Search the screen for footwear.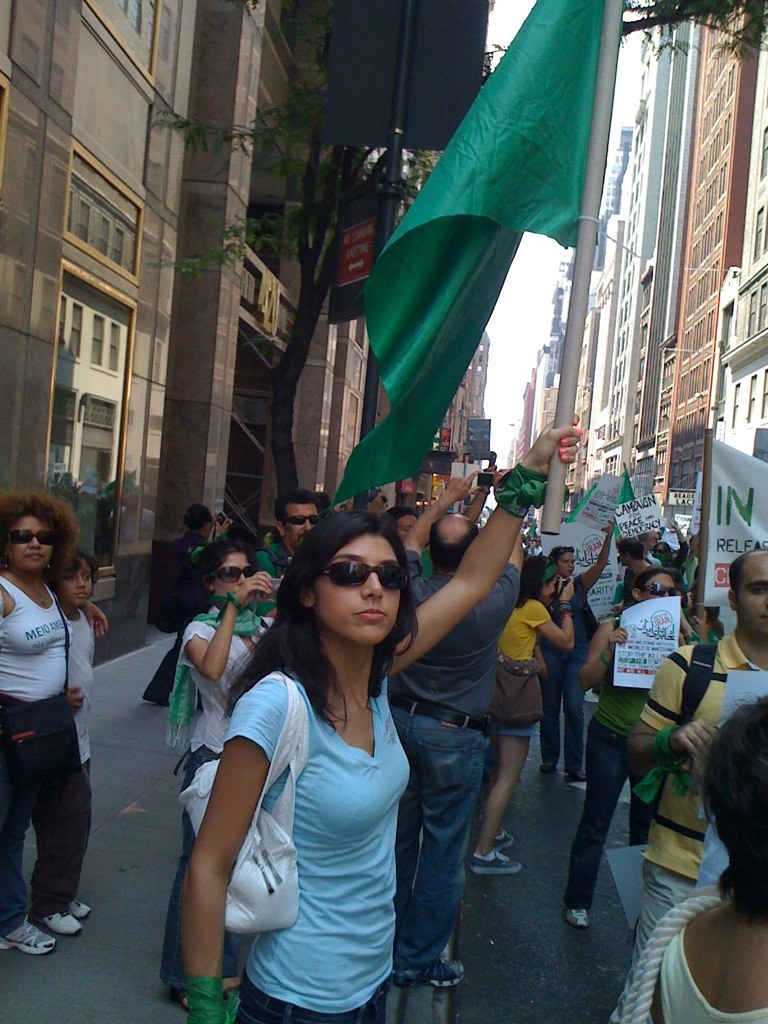
Found at bbox=[490, 819, 516, 849].
